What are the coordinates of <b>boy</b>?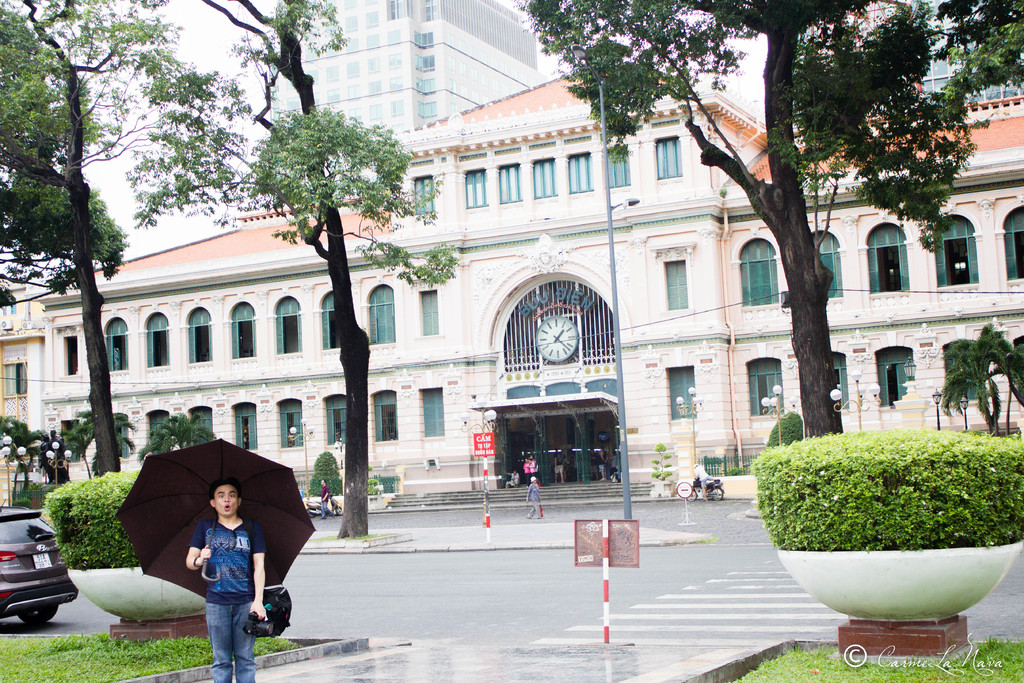
l=167, t=488, r=264, b=662.
